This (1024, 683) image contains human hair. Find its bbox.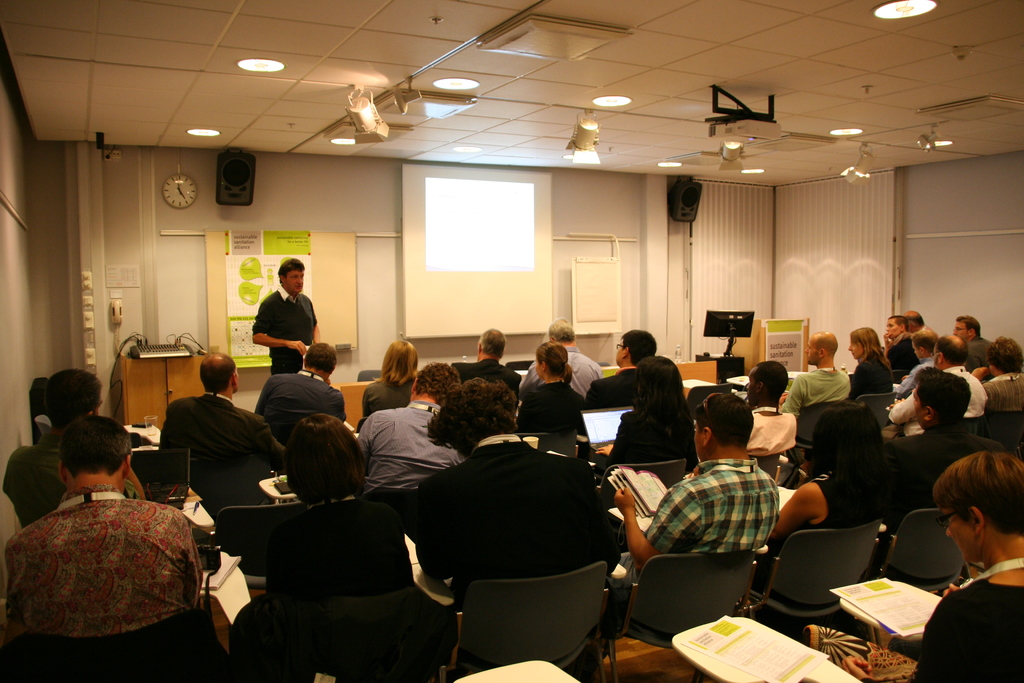
box(643, 347, 689, 410).
